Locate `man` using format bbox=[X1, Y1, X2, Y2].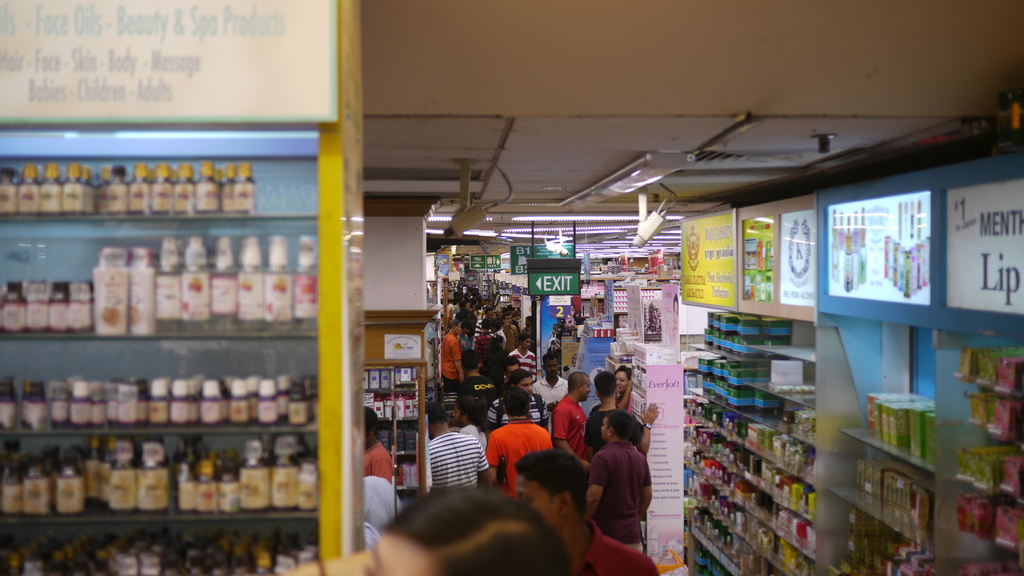
bbox=[425, 399, 491, 489].
